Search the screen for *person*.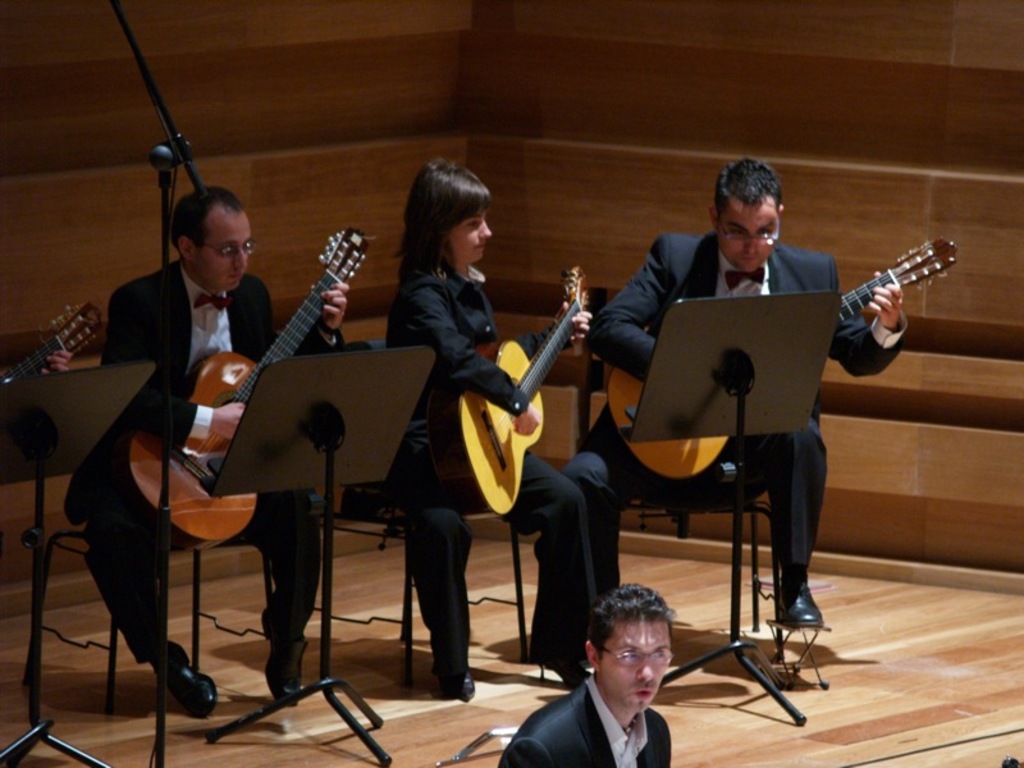
Found at pyautogui.locateOnScreen(376, 156, 590, 682).
